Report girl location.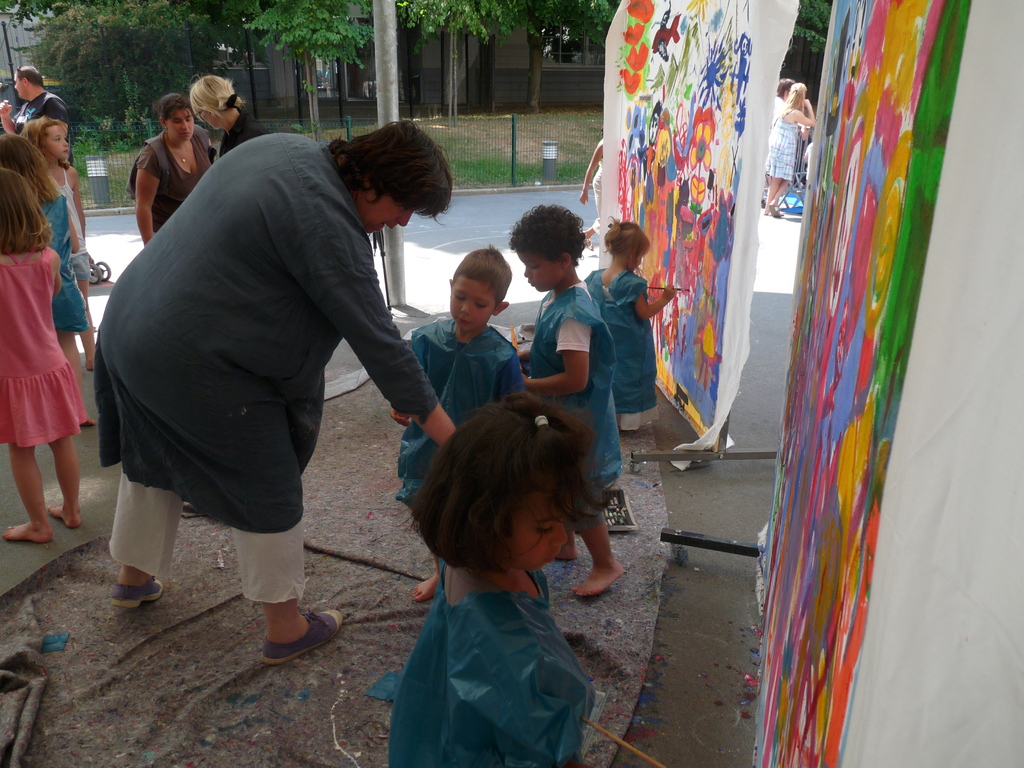
Report: box=[0, 131, 86, 425].
